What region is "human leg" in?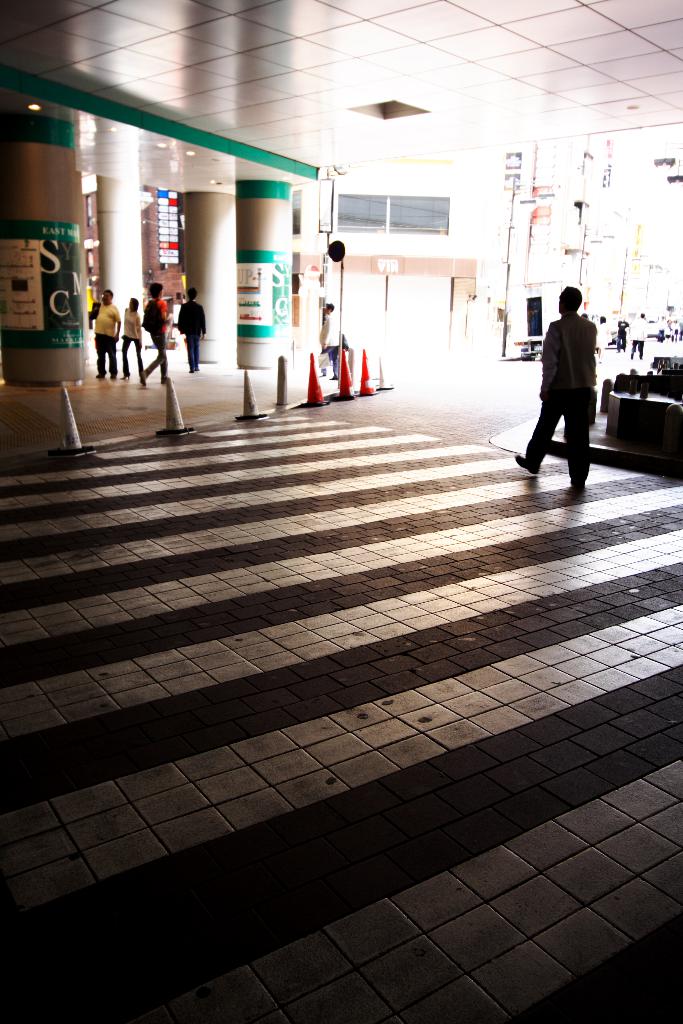
{"x1": 138, "y1": 342, "x2": 140, "y2": 377}.
